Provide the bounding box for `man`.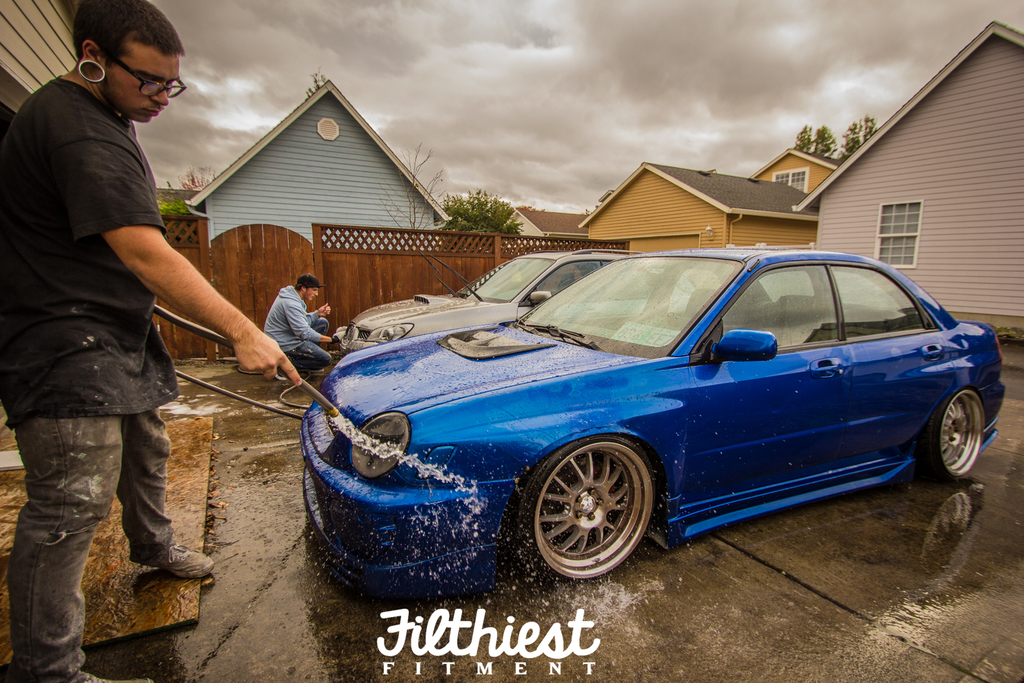
{"left": 4, "top": 0, "right": 234, "bottom": 655}.
